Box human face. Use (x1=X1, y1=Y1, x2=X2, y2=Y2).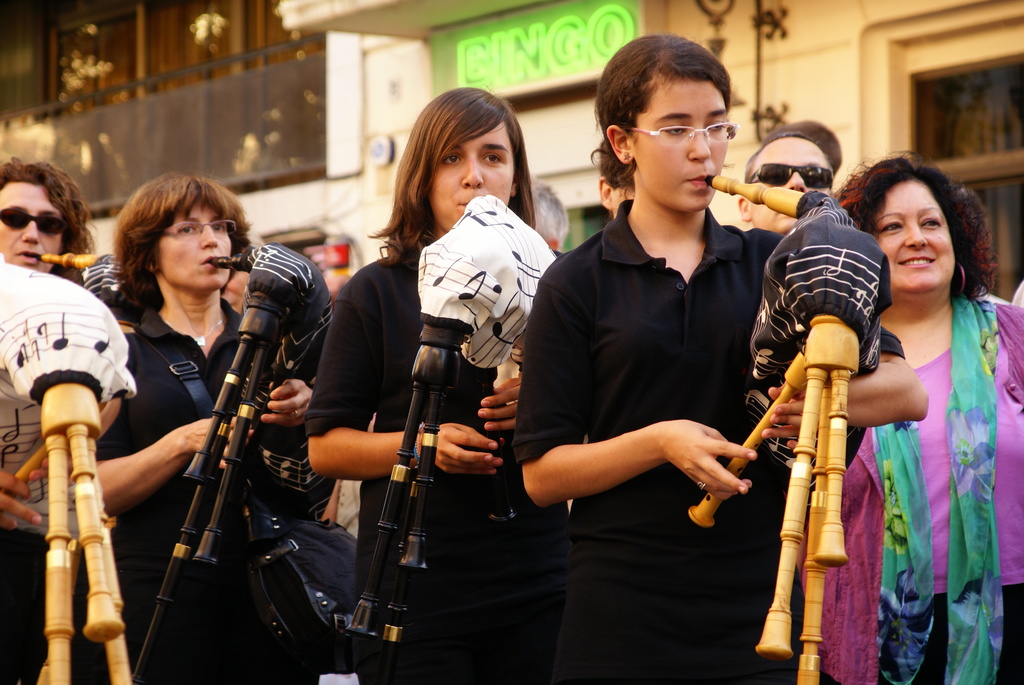
(x1=875, y1=172, x2=959, y2=290).
